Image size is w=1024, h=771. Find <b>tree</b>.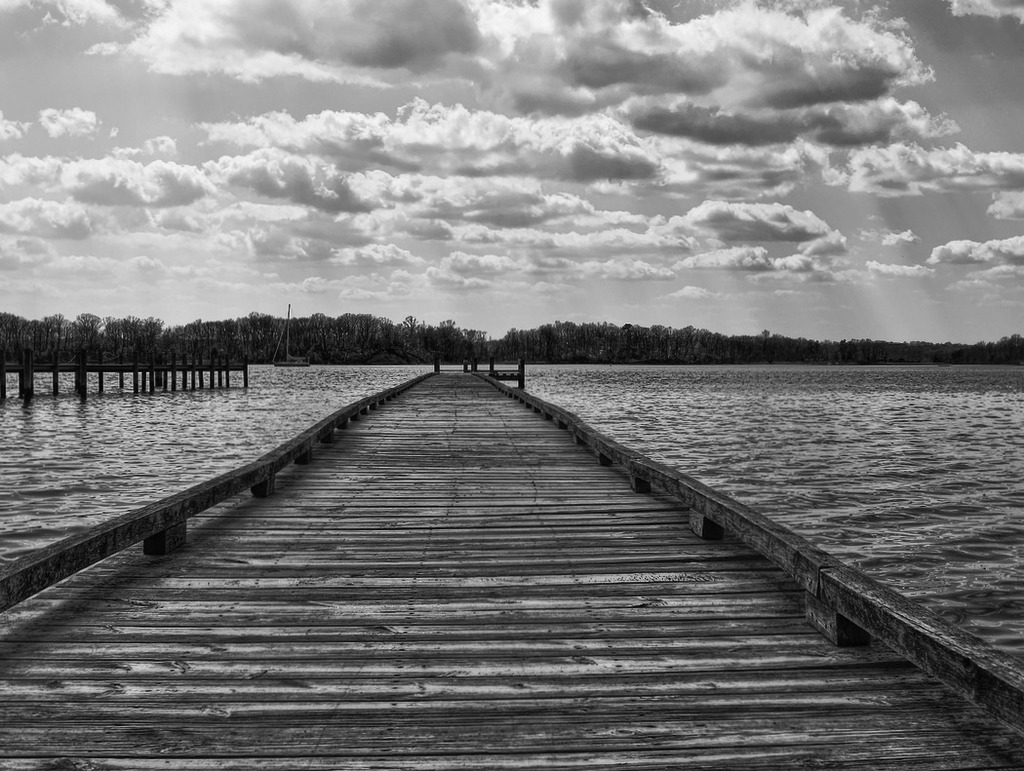
box(59, 289, 110, 389).
